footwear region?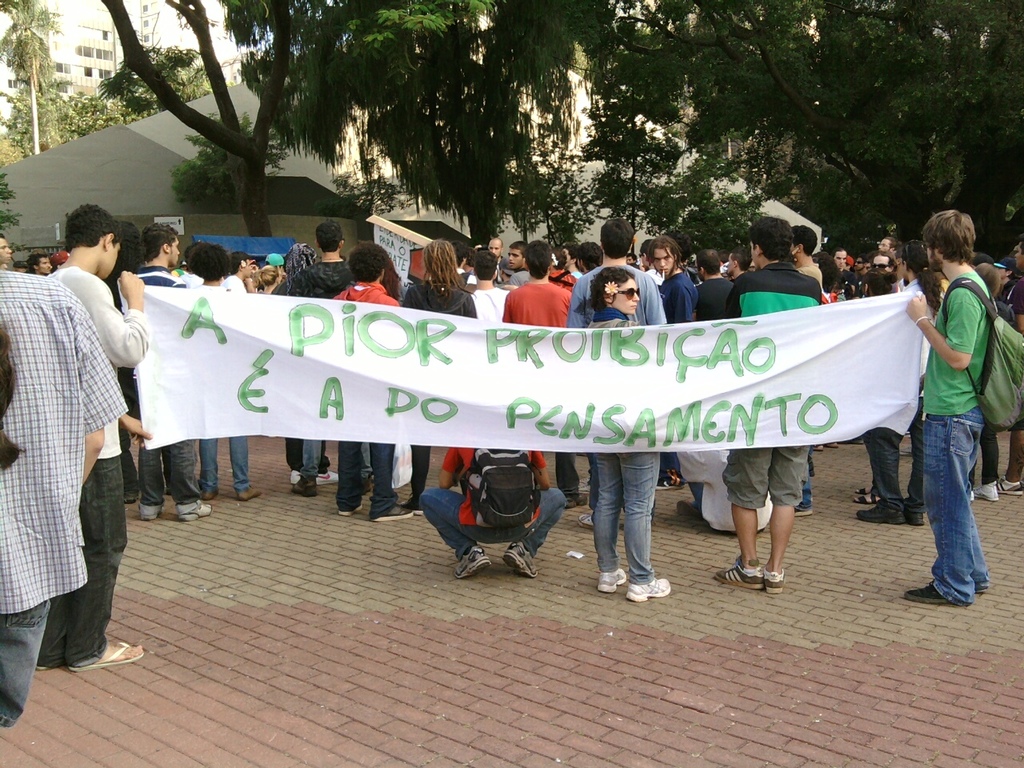
left=68, top=638, right=148, bottom=667
